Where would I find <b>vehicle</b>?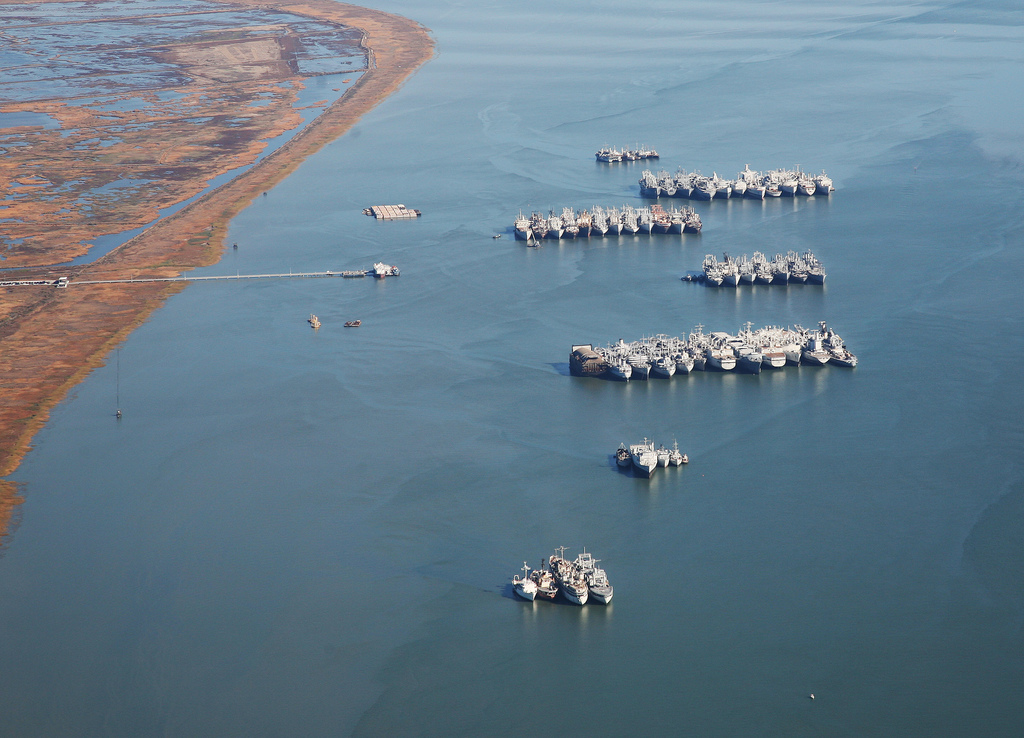
At 627, 436, 658, 477.
